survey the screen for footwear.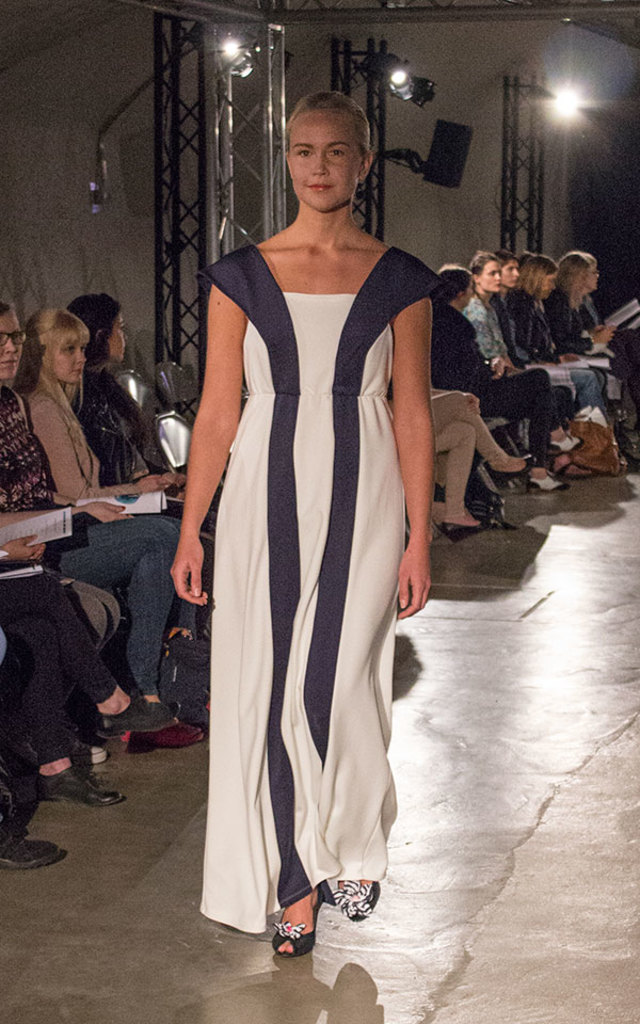
Survey found: rect(551, 466, 597, 482).
